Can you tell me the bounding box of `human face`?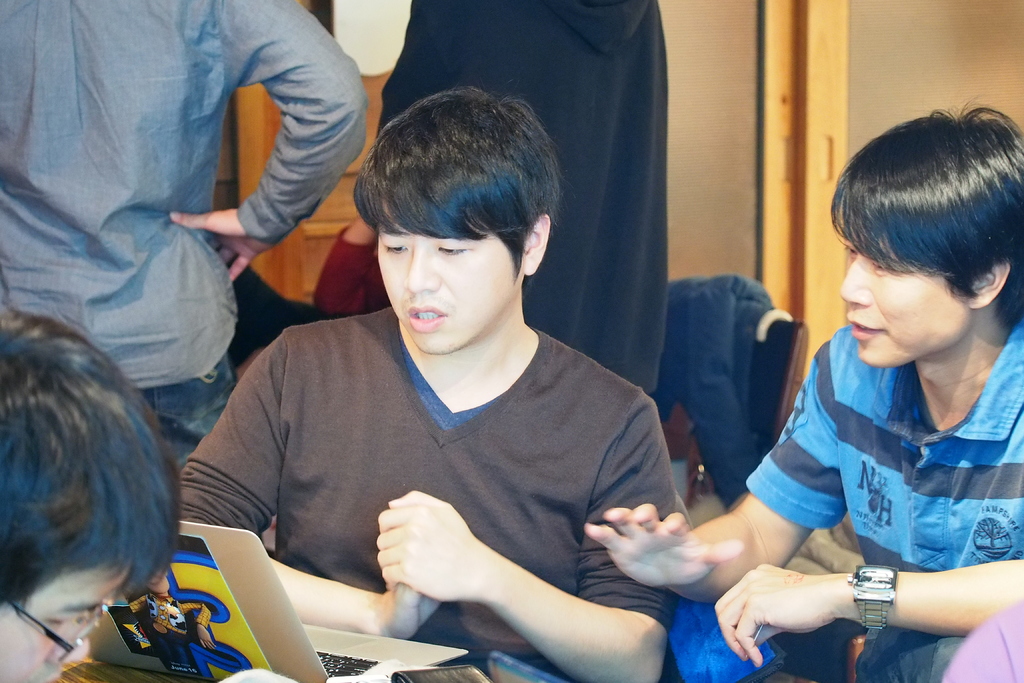
(380,203,524,353).
